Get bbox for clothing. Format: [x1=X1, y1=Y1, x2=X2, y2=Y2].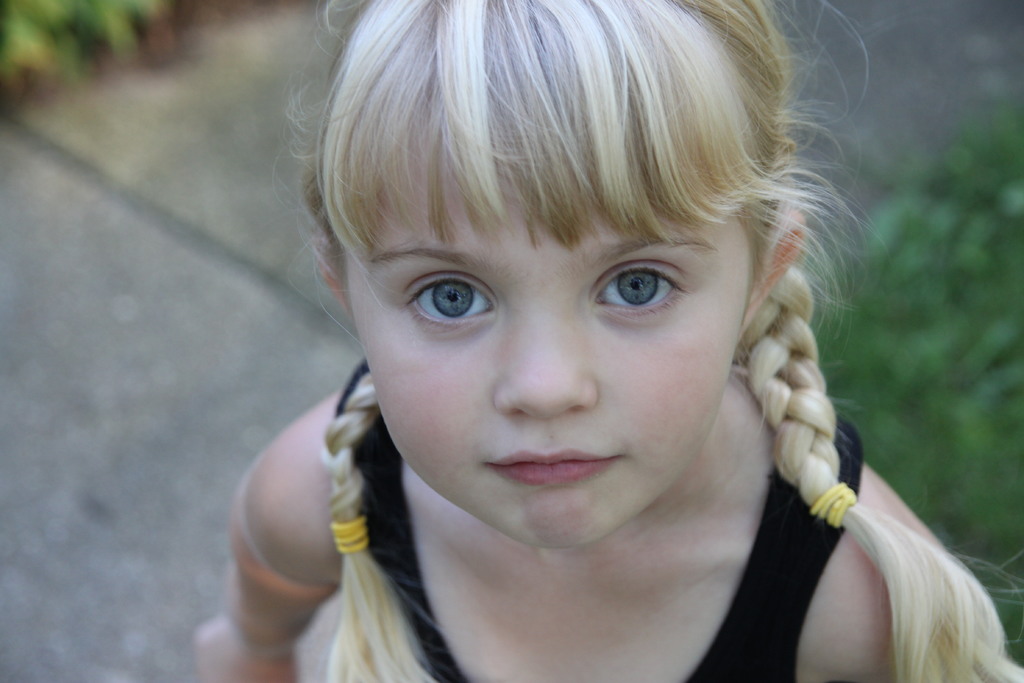
[x1=349, y1=404, x2=866, y2=679].
